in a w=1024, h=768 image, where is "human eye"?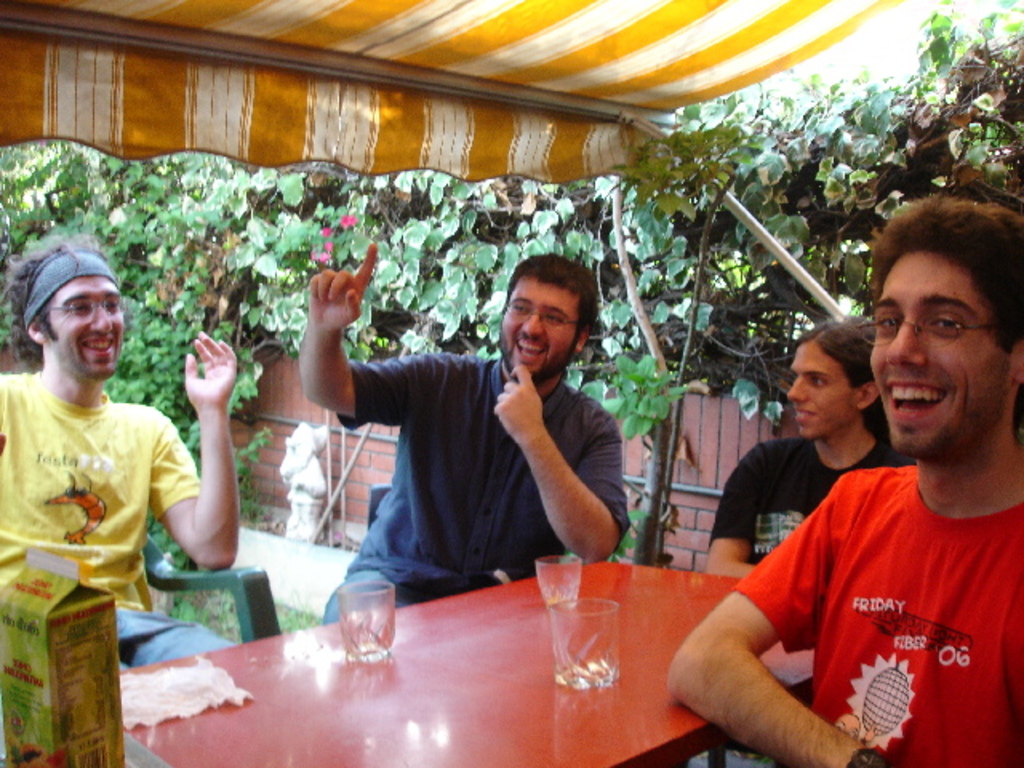
select_region(874, 312, 901, 334).
